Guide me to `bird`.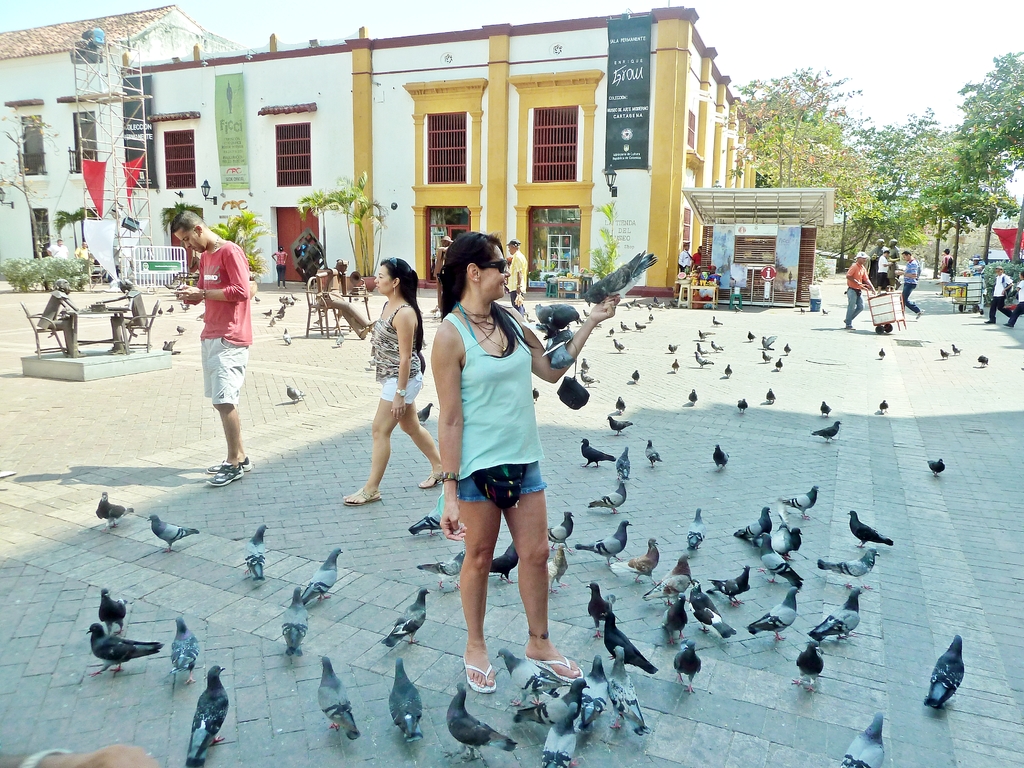
Guidance: 849 511 900 547.
